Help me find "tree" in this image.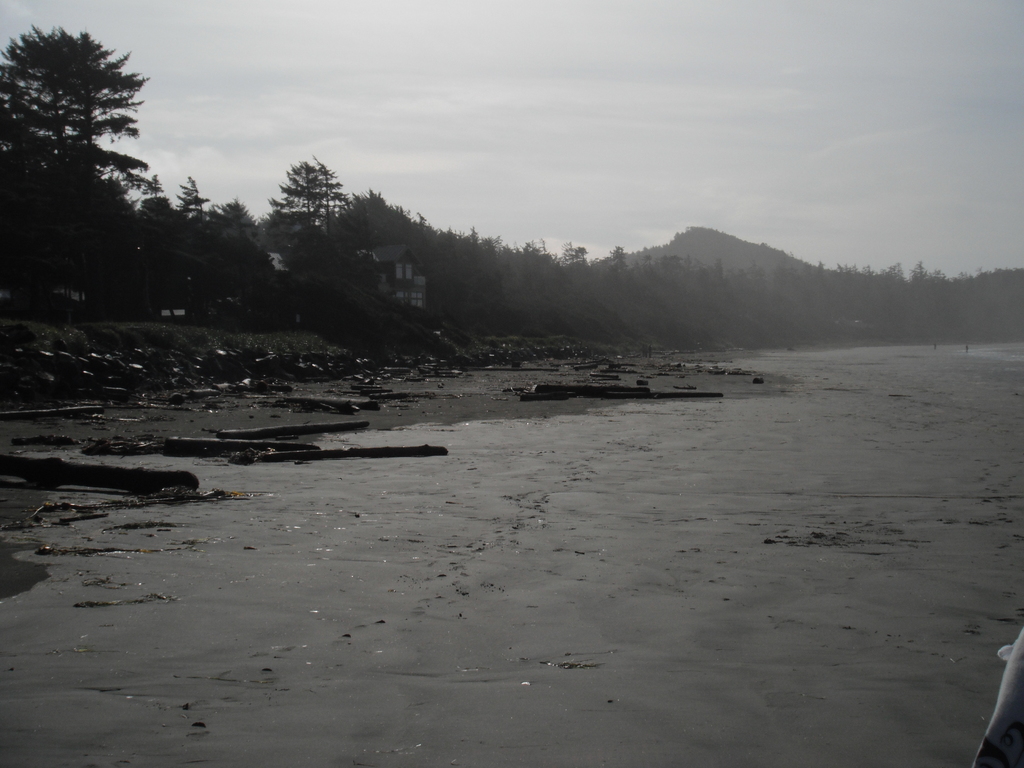
Found it: locate(146, 172, 166, 214).
